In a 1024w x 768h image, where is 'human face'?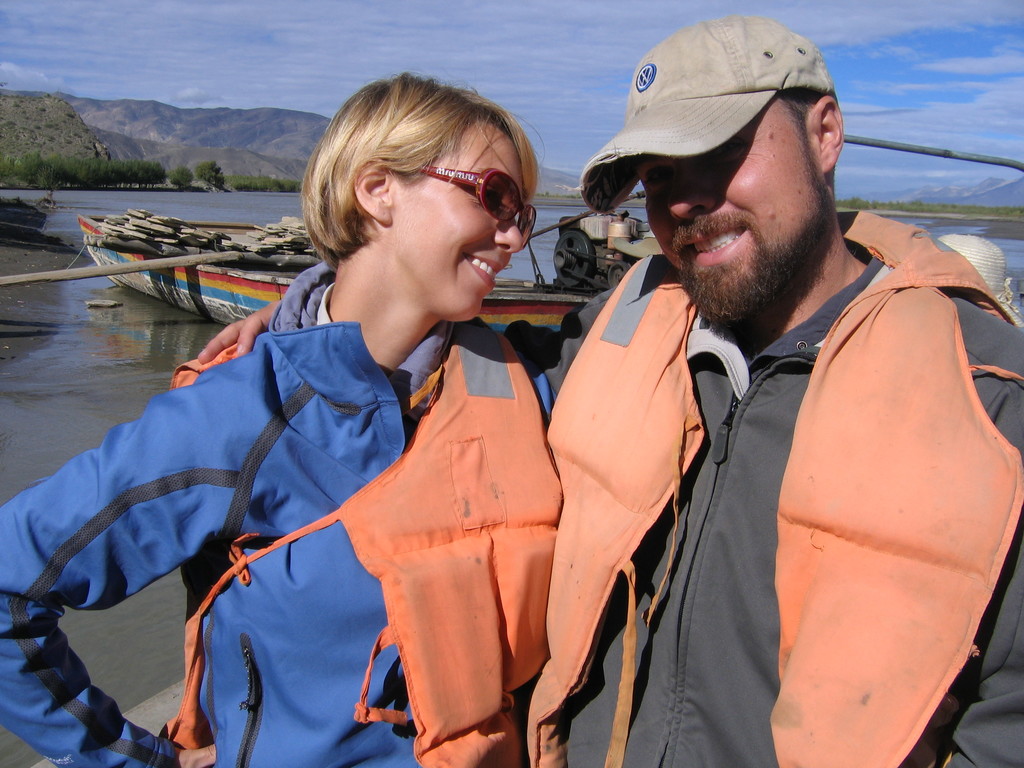
398,127,525,321.
